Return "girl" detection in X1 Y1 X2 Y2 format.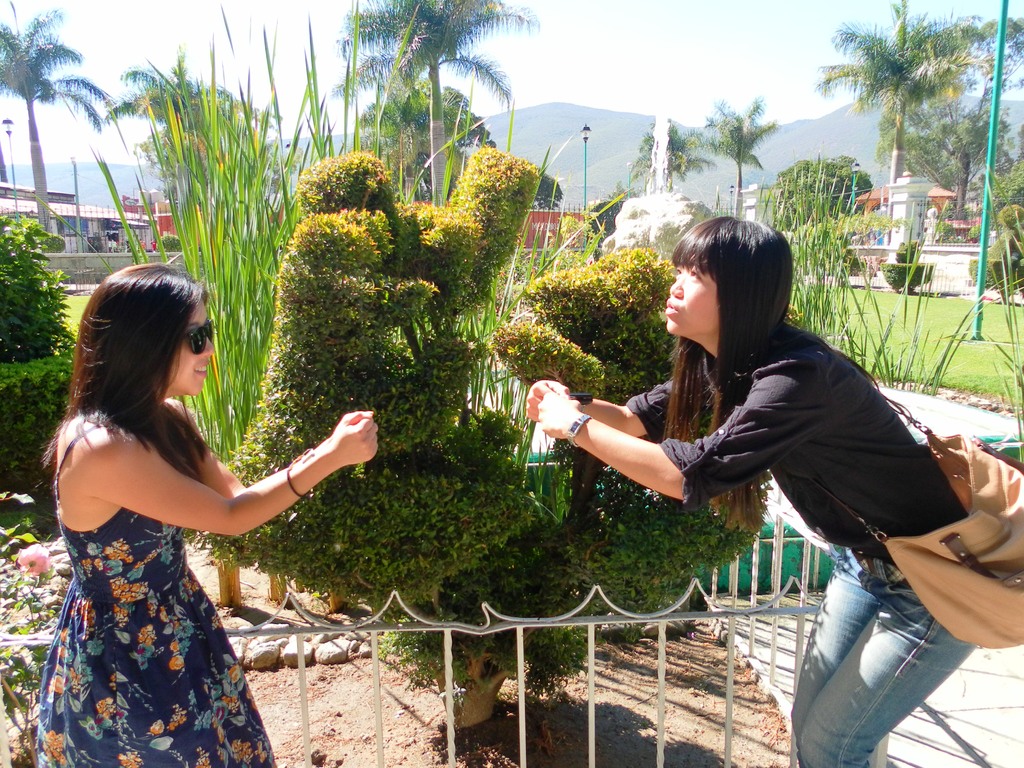
522 214 986 767.
